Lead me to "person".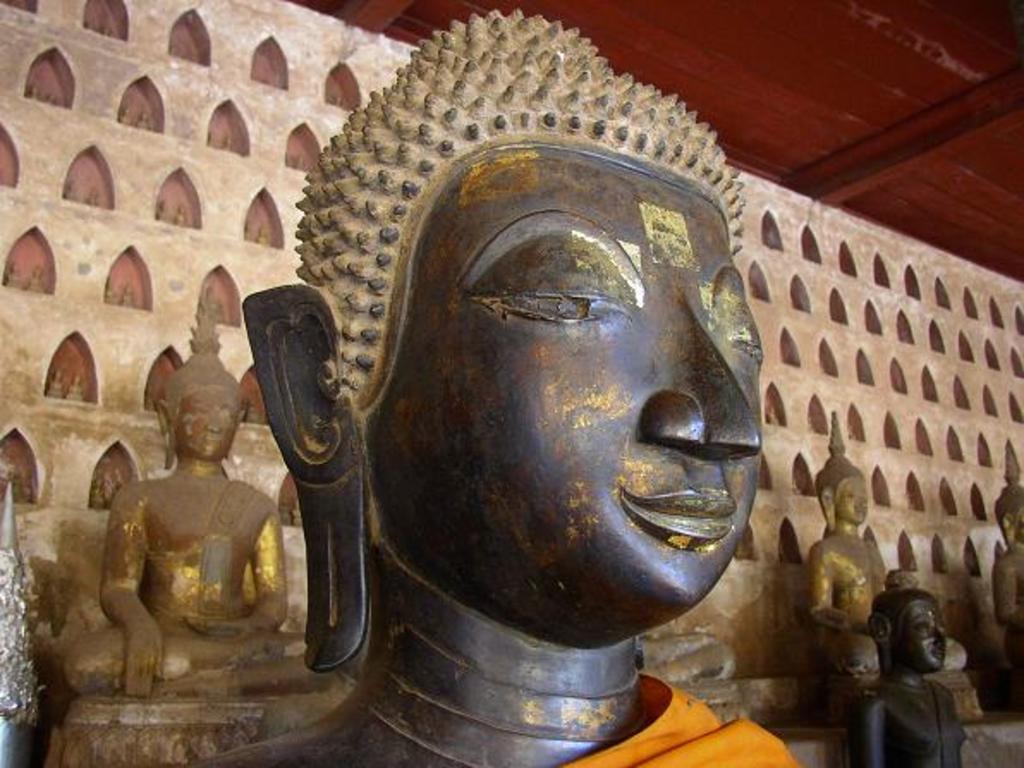
Lead to 804 405 971 675.
